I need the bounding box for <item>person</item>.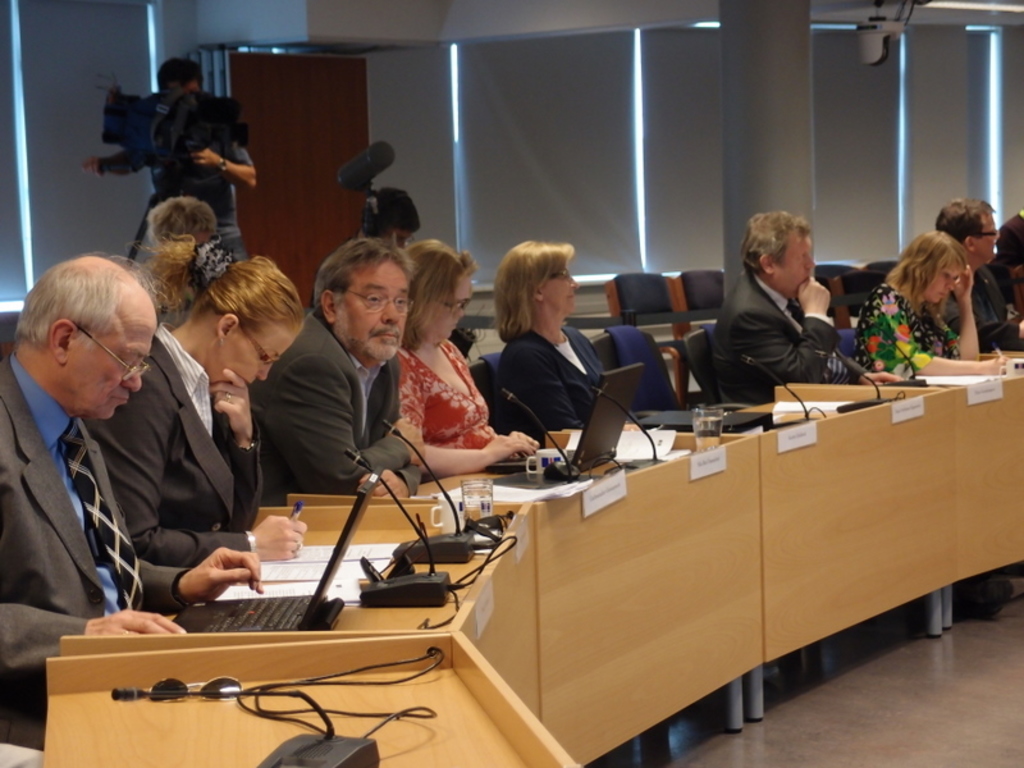
Here it is: (852,223,1007,385).
